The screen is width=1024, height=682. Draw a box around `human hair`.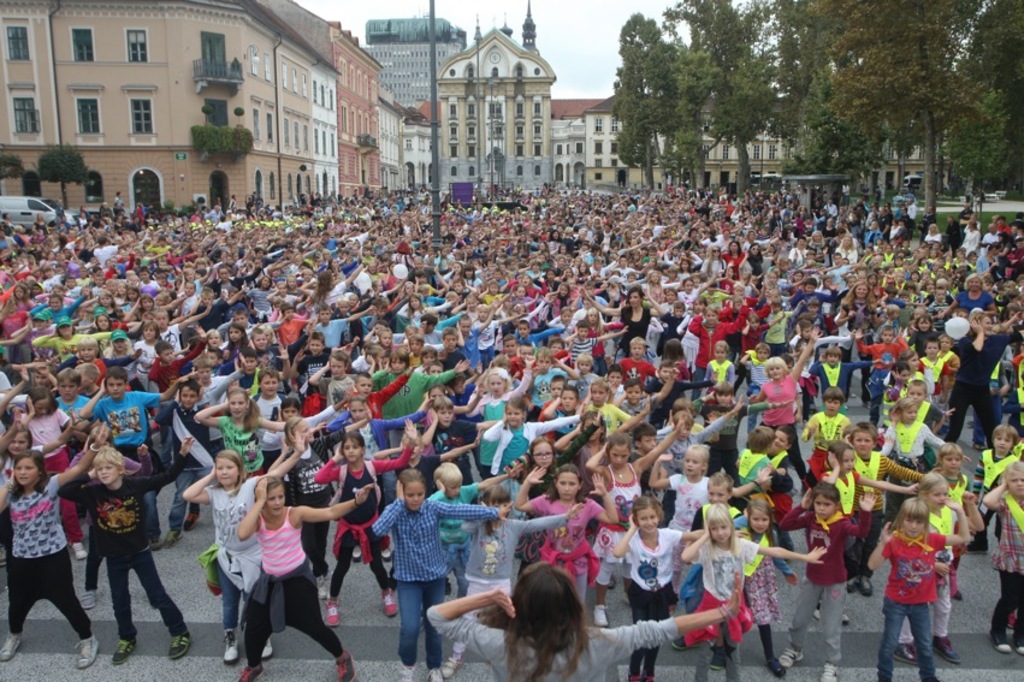
Rect(226, 326, 250, 349).
